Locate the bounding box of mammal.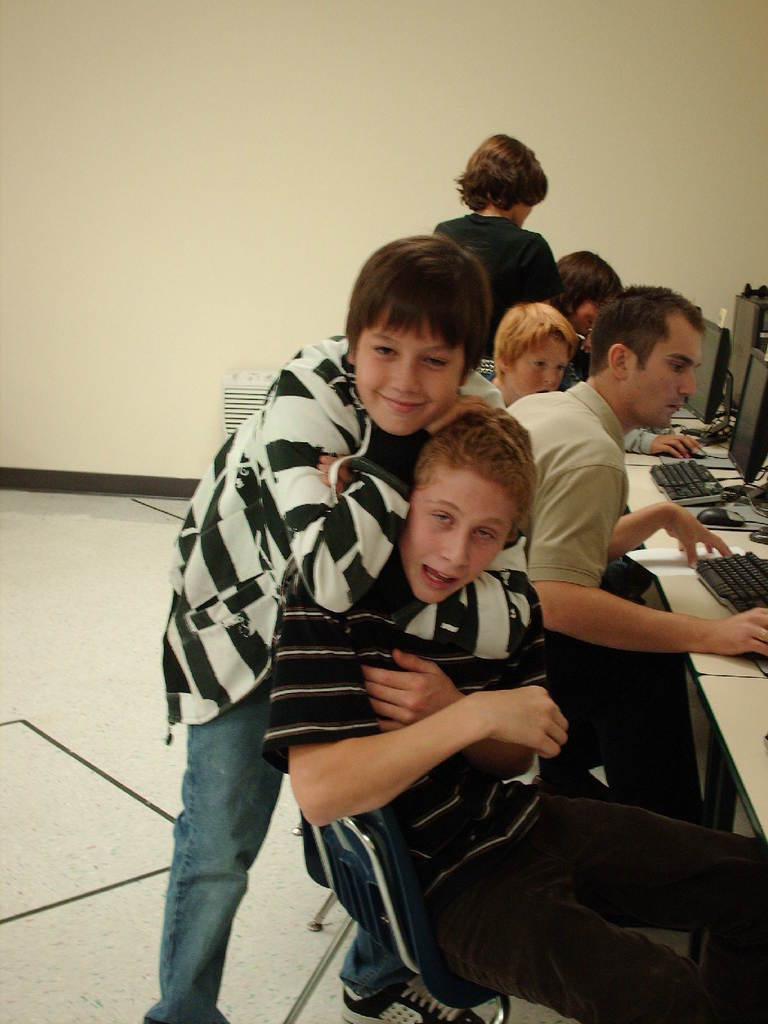
Bounding box: Rect(139, 234, 488, 1023).
